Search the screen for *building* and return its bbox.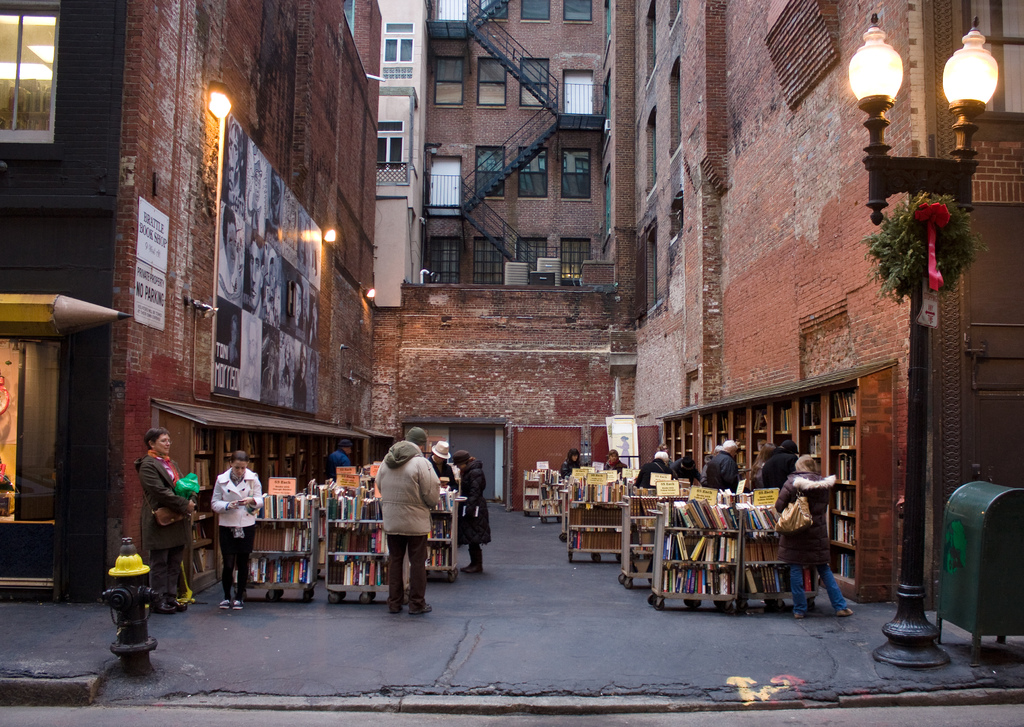
Found: x1=0 y1=0 x2=384 y2=586.
